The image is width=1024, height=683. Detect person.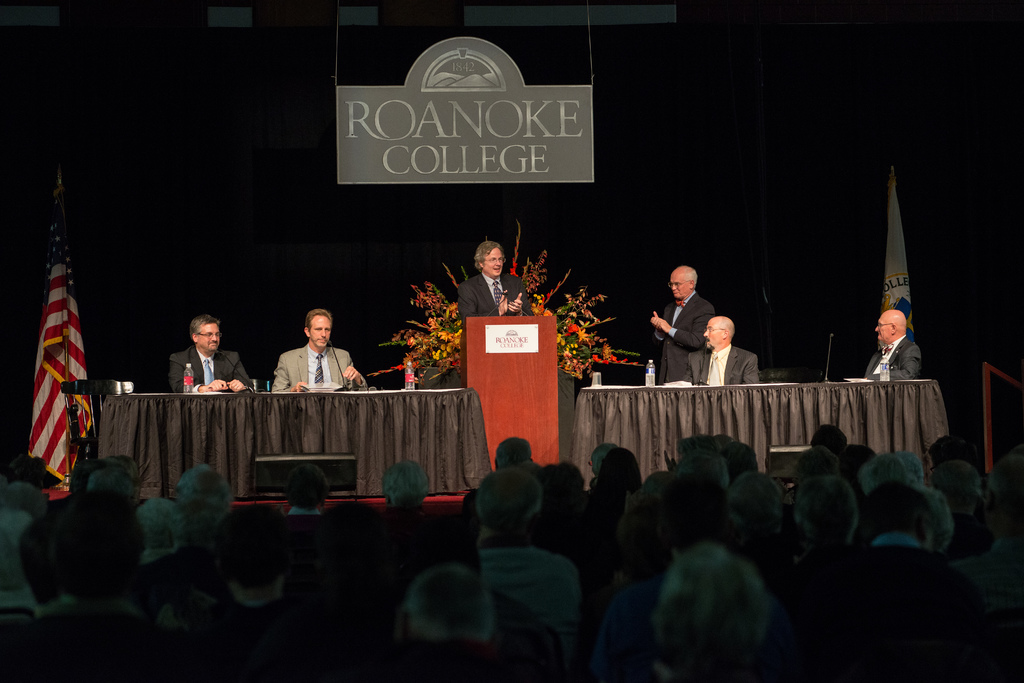
Detection: bbox(701, 311, 753, 380).
